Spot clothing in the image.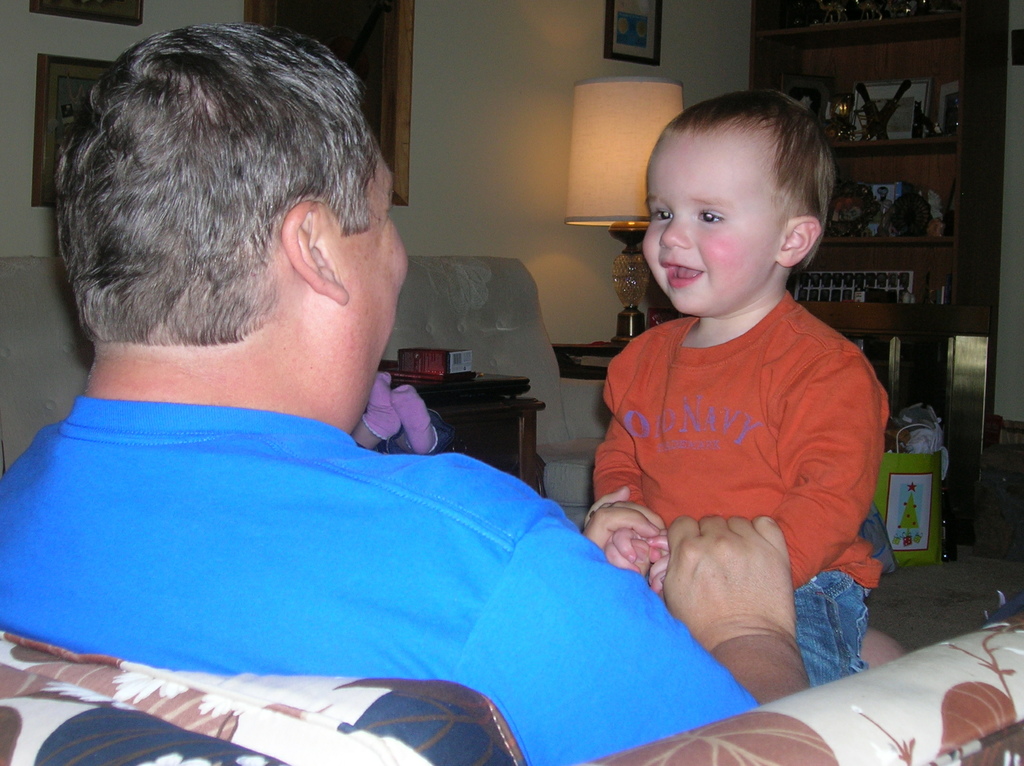
clothing found at bbox(24, 356, 710, 727).
